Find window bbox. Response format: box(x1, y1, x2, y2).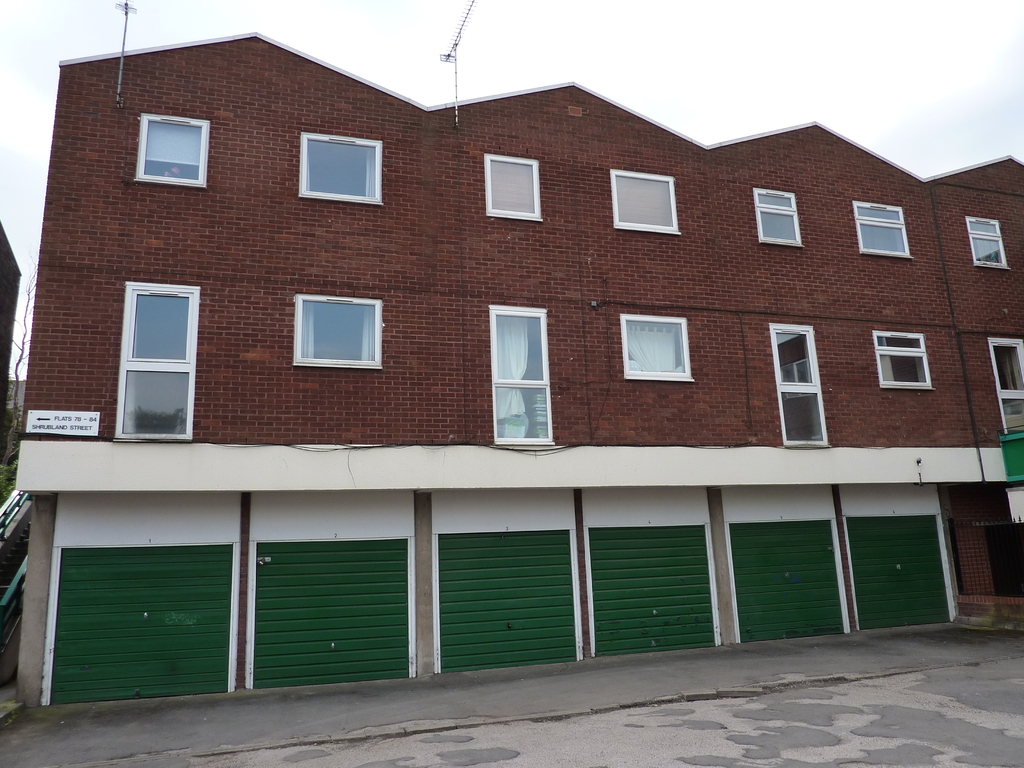
box(964, 216, 1011, 266).
